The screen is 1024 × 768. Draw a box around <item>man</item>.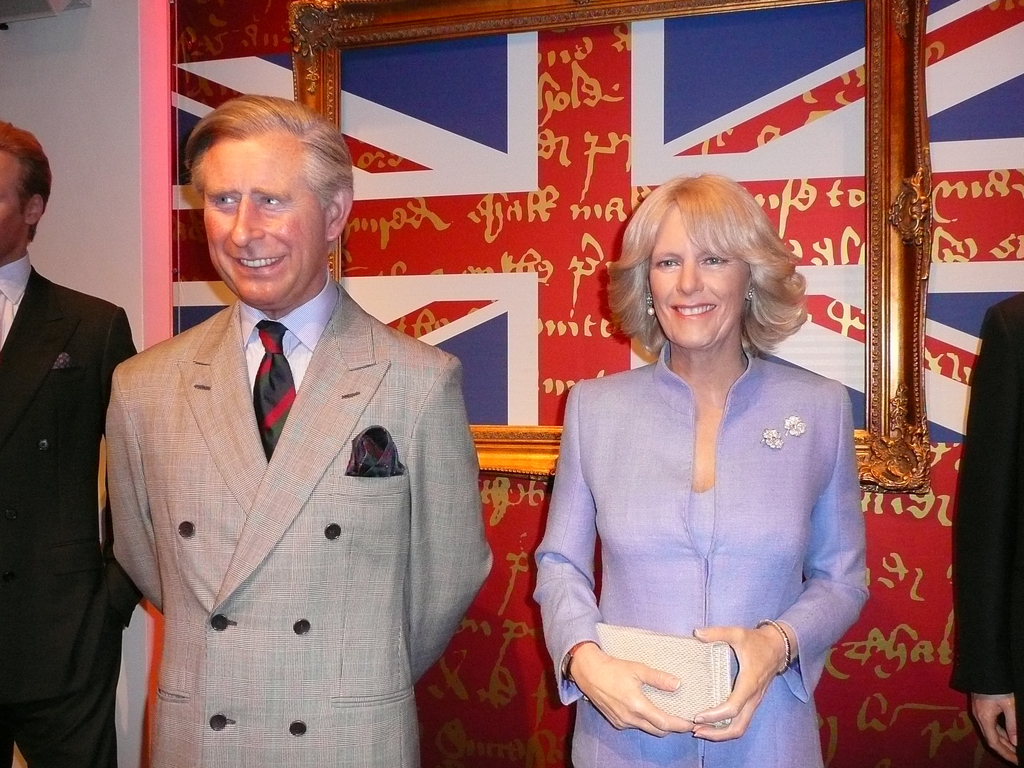
locate(78, 84, 481, 756).
